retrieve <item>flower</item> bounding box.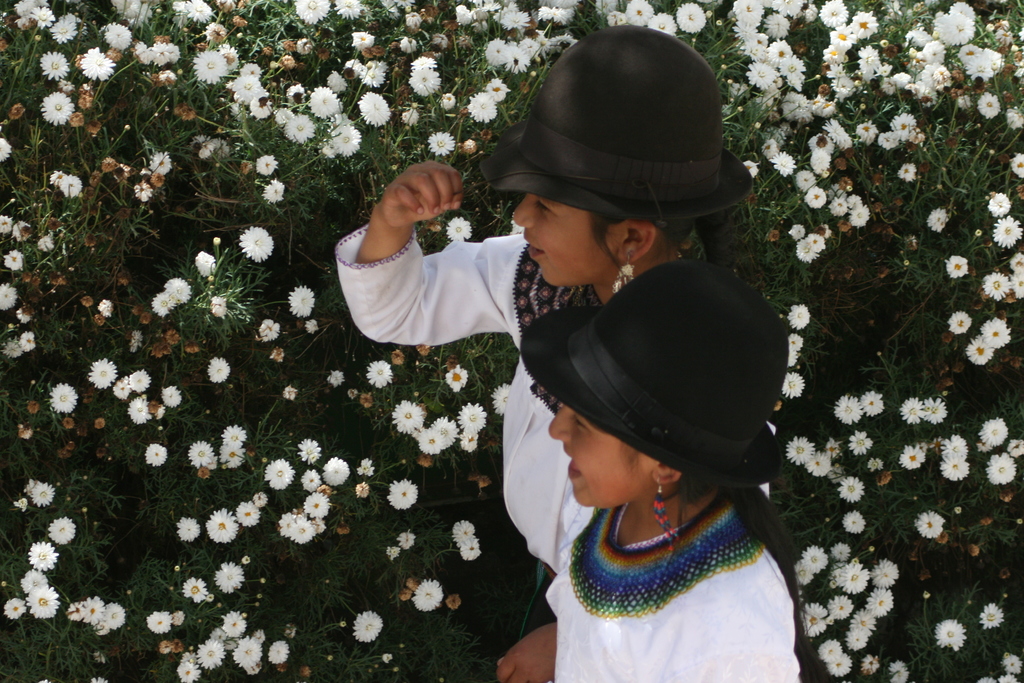
Bounding box: bbox=[218, 44, 237, 72].
